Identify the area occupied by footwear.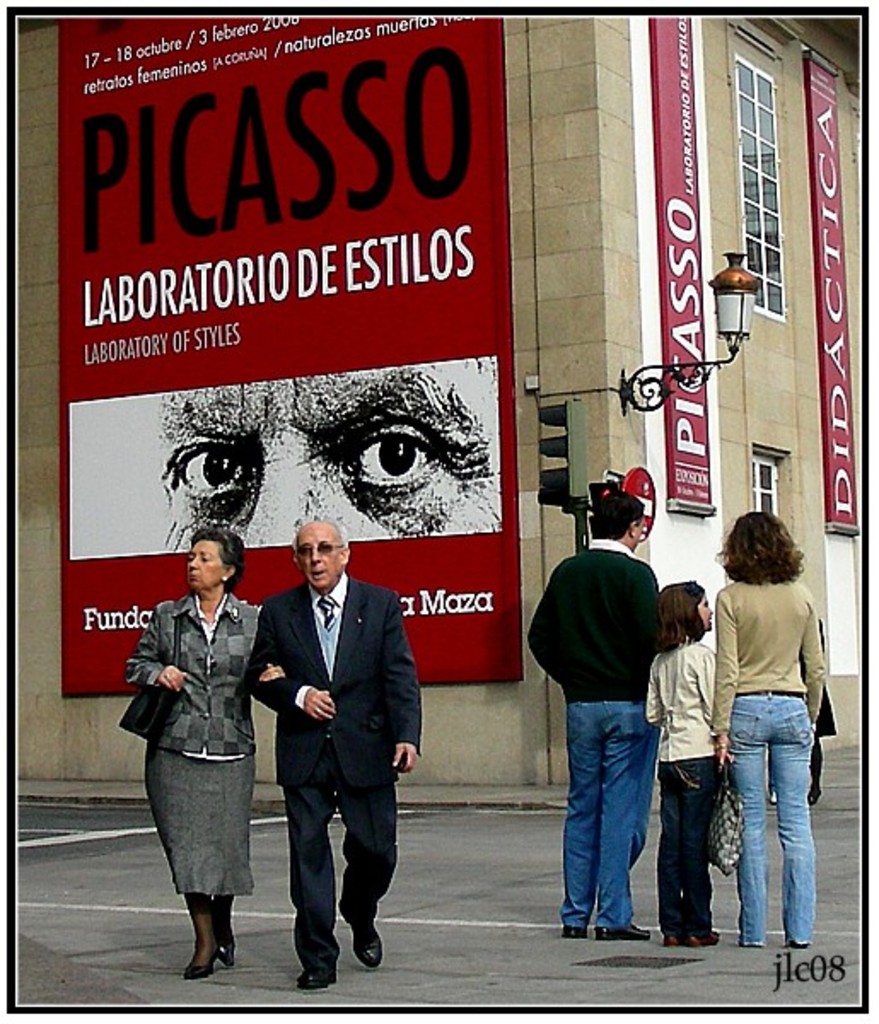
Area: (x1=591, y1=923, x2=654, y2=939).
